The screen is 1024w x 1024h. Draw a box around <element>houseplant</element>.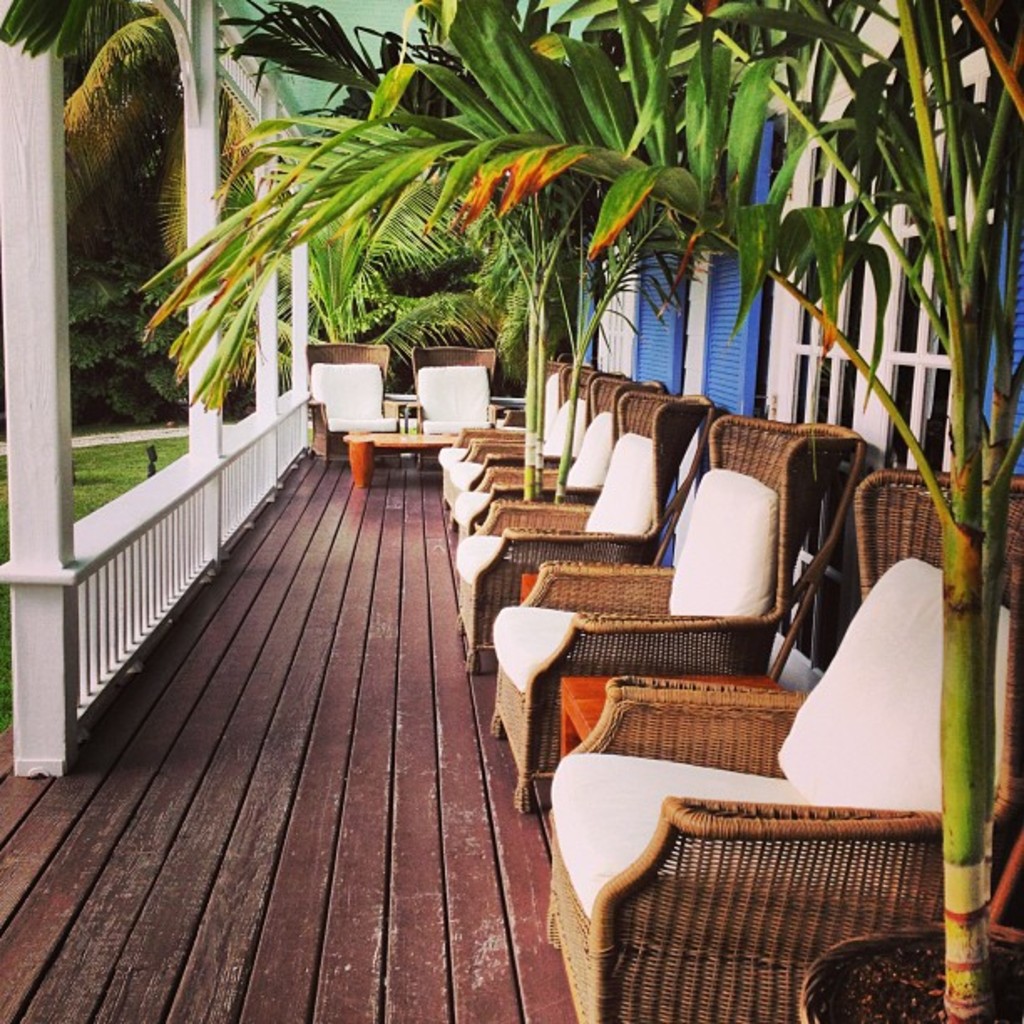
209, 0, 763, 504.
